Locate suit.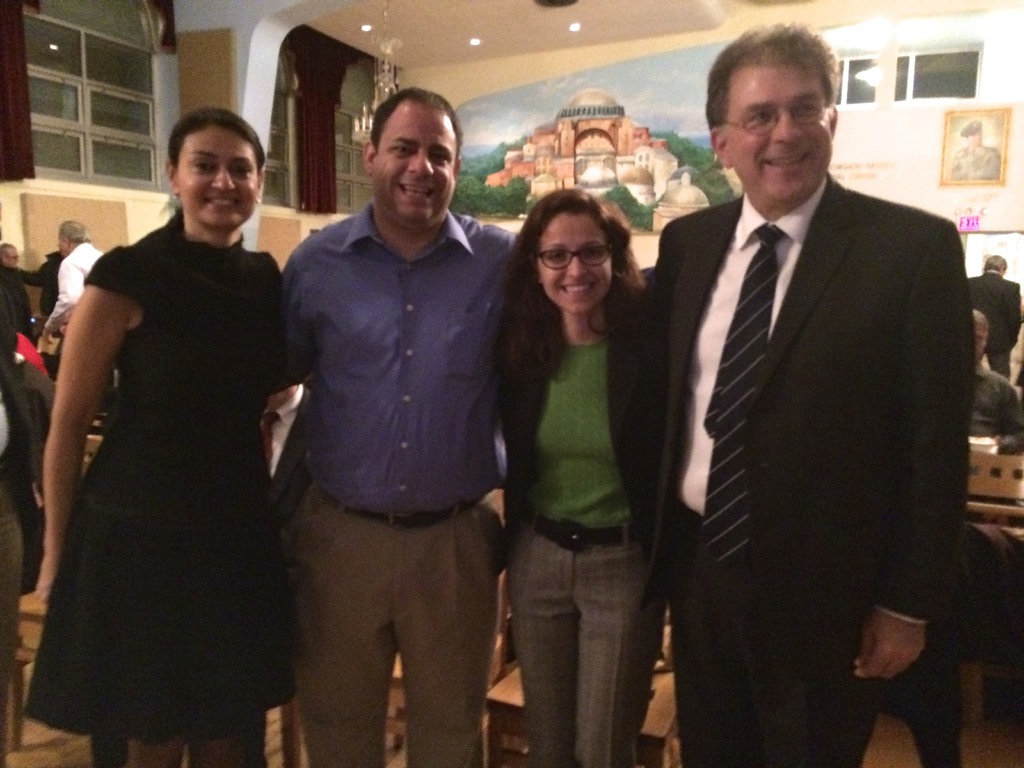
Bounding box: l=643, t=58, r=988, b=757.
